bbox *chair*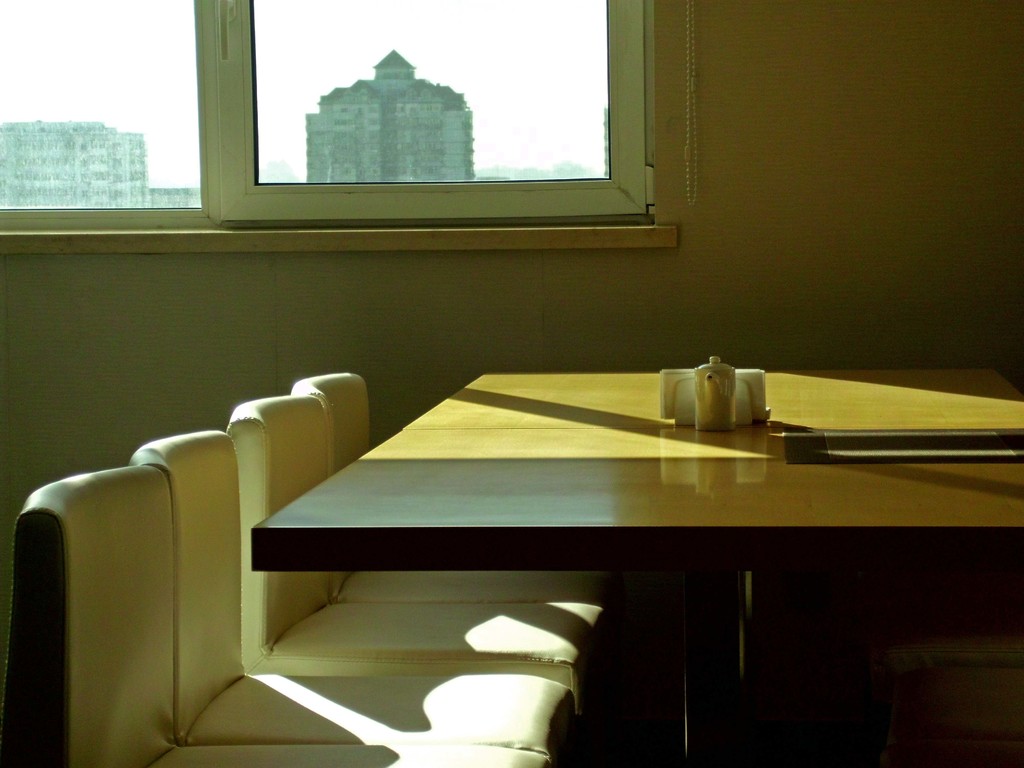
BBox(227, 386, 603, 718)
